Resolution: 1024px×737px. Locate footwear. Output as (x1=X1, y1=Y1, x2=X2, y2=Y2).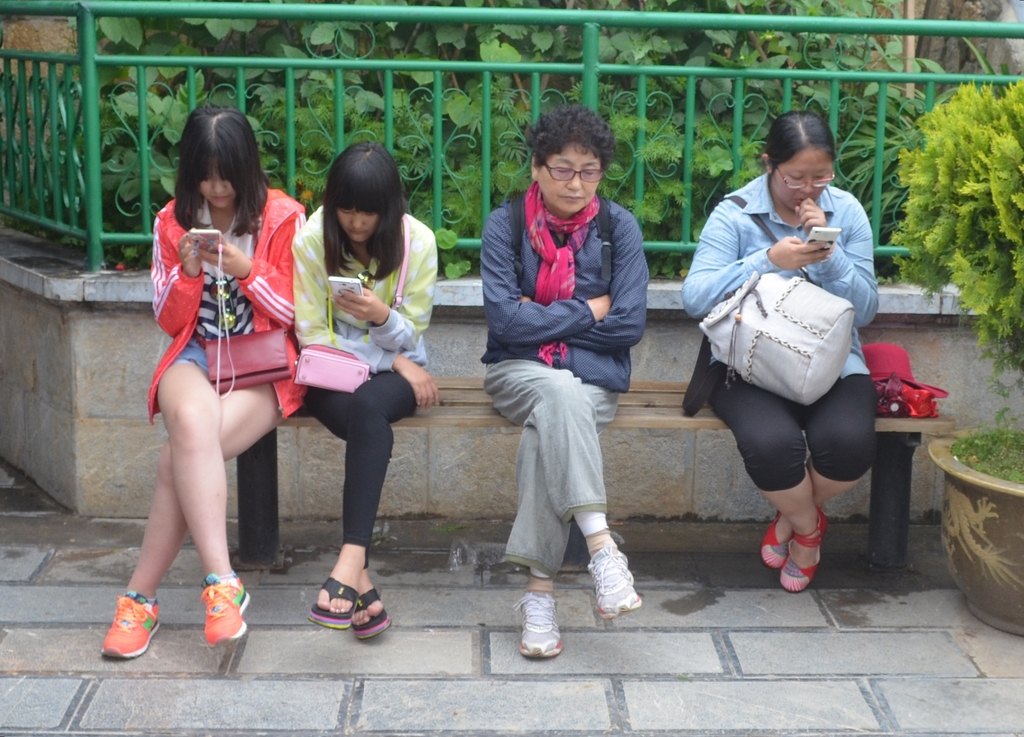
(x1=307, y1=577, x2=360, y2=630).
